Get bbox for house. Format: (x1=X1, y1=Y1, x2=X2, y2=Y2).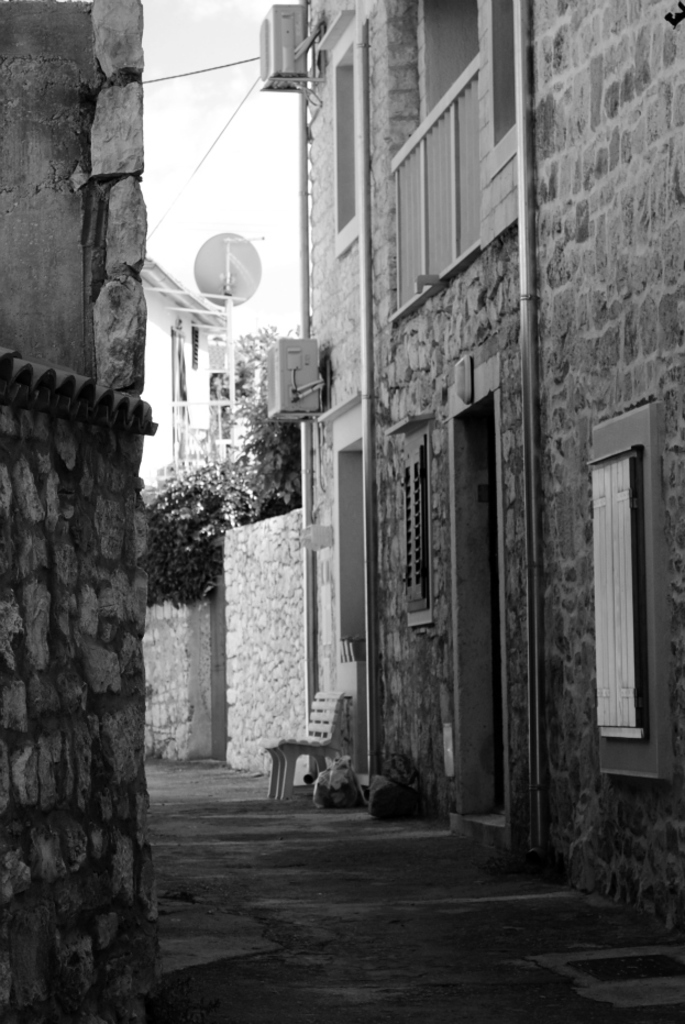
(x1=273, y1=0, x2=684, y2=931).
